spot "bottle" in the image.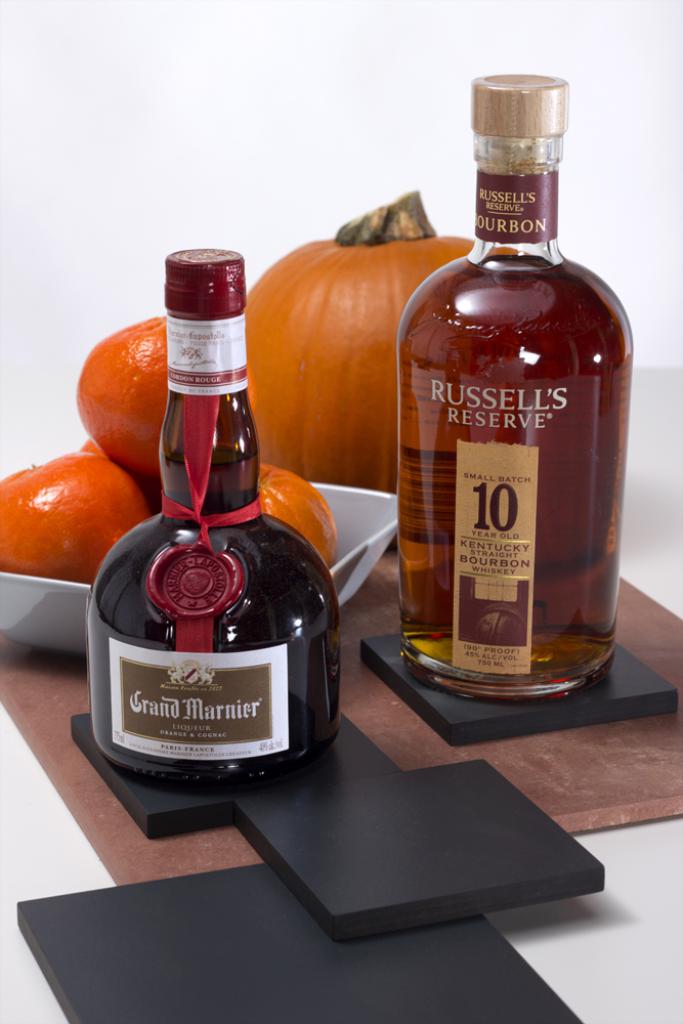
"bottle" found at BBox(394, 74, 625, 695).
